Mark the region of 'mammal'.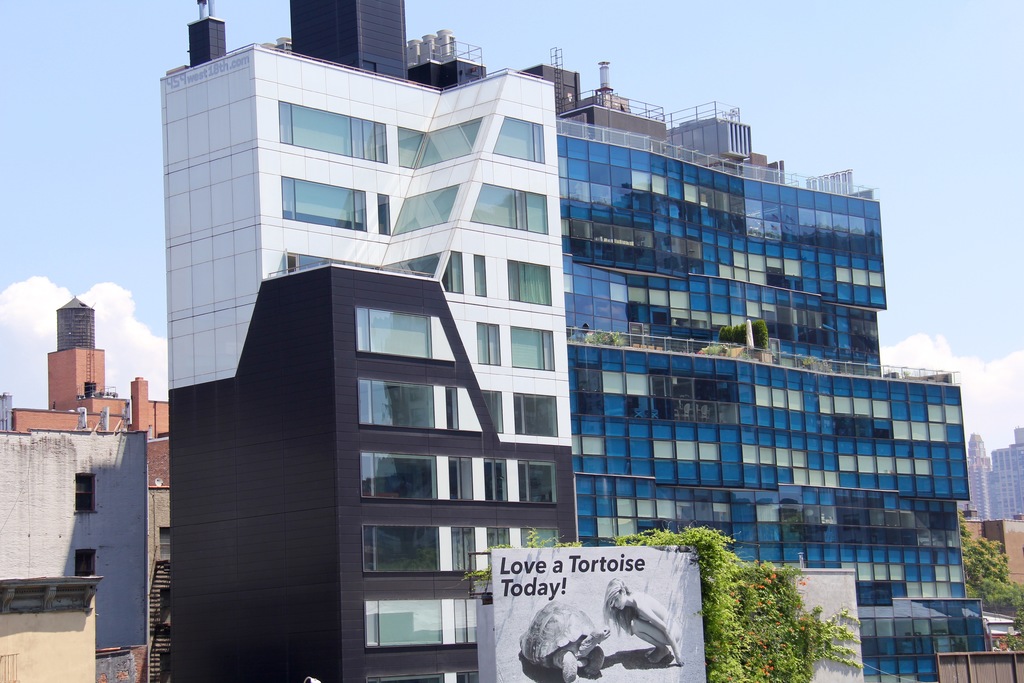
Region: 605 573 676 666.
